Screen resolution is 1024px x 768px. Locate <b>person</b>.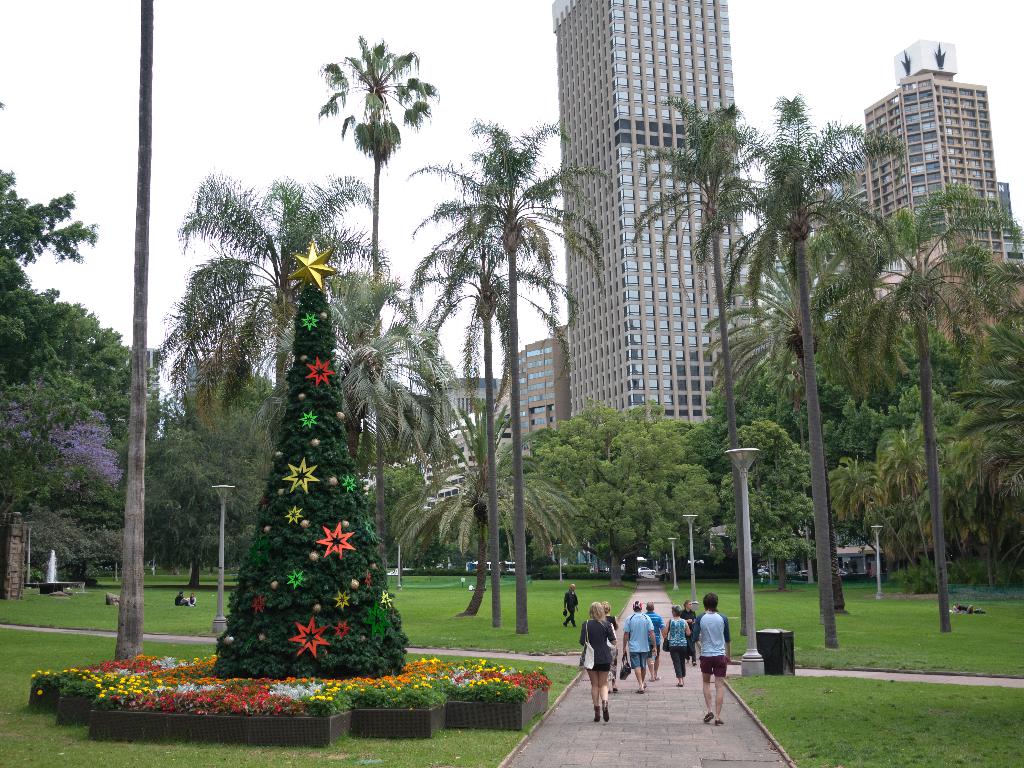
BBox(621, 596, 653, 692).
